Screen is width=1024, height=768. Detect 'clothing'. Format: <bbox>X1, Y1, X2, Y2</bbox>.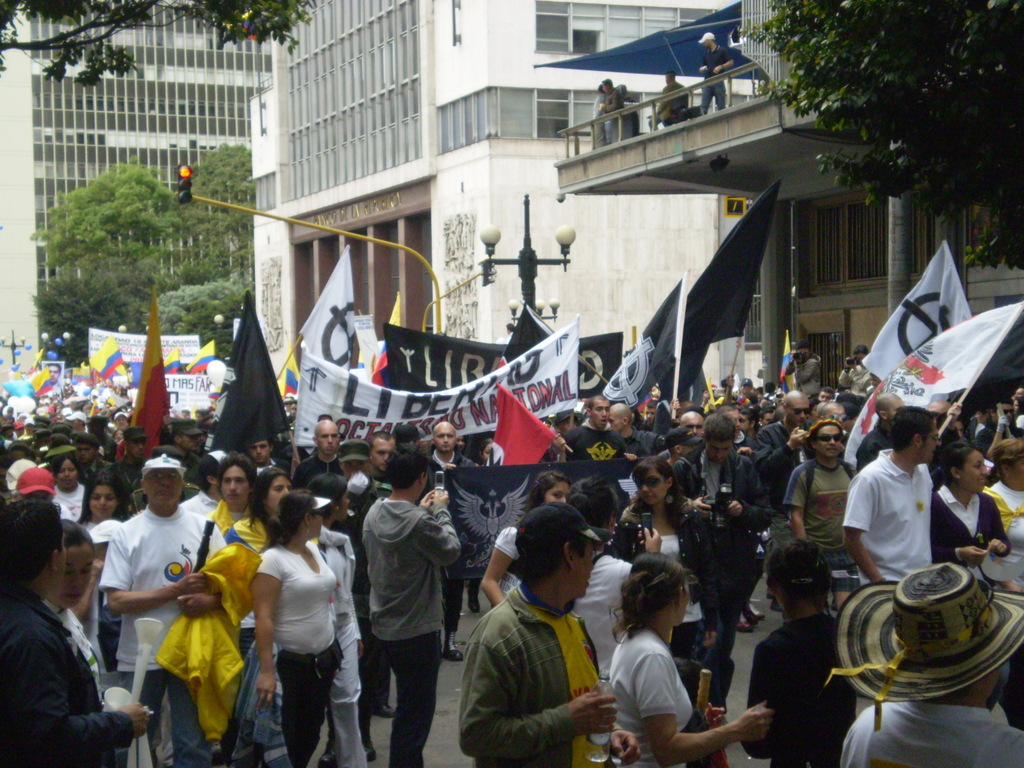
<bbox>310, 505, 370, 767</bbox>.
